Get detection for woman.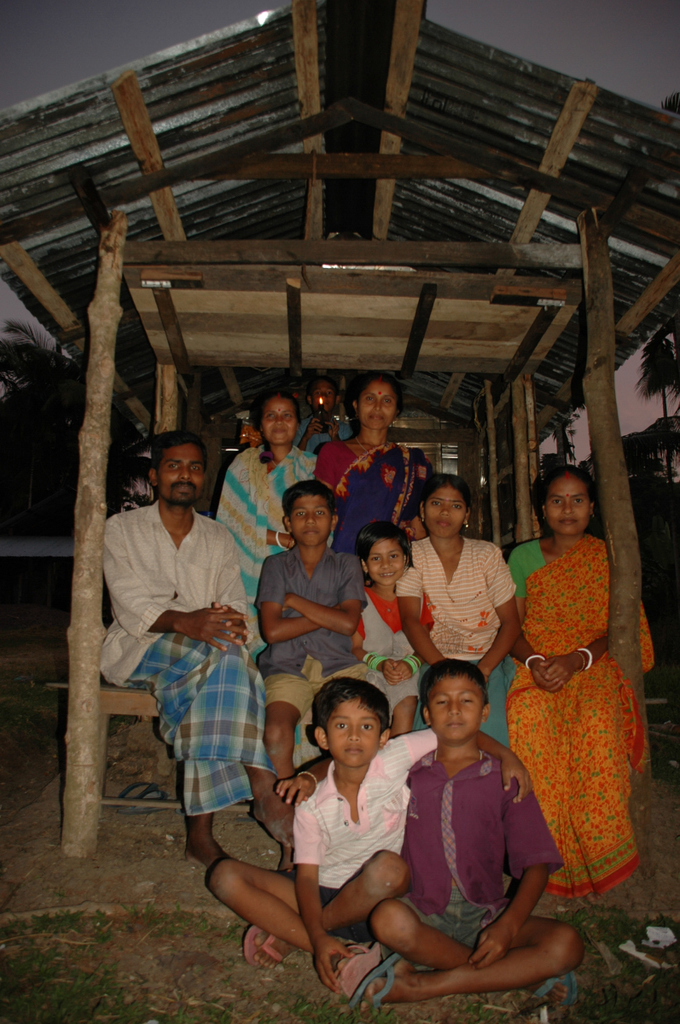
Detection: Rect(398, 752, 557, 958).
